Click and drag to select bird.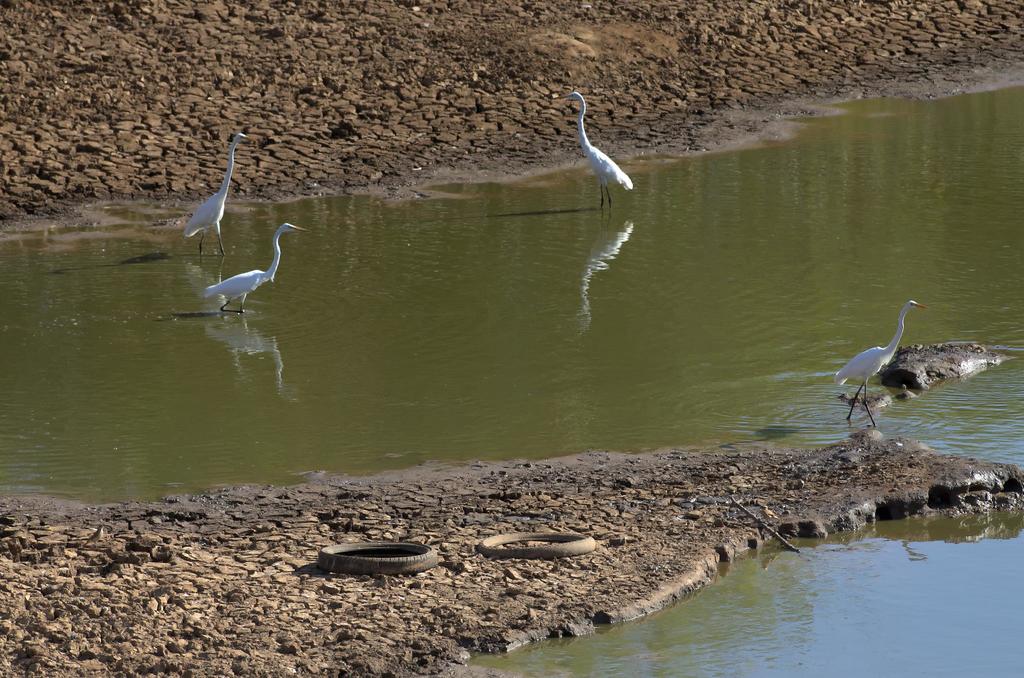
Selection: pyautogui.locateOnScreen(202, 218, 307, 315).
